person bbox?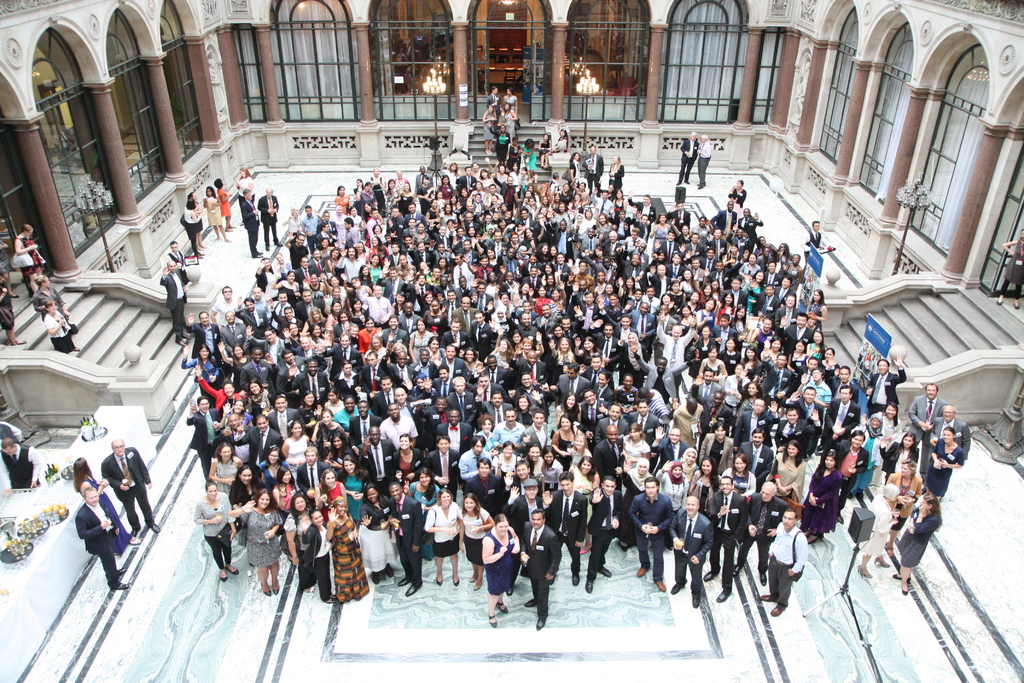
x1=502 y1=87 x2=519 y2=120
